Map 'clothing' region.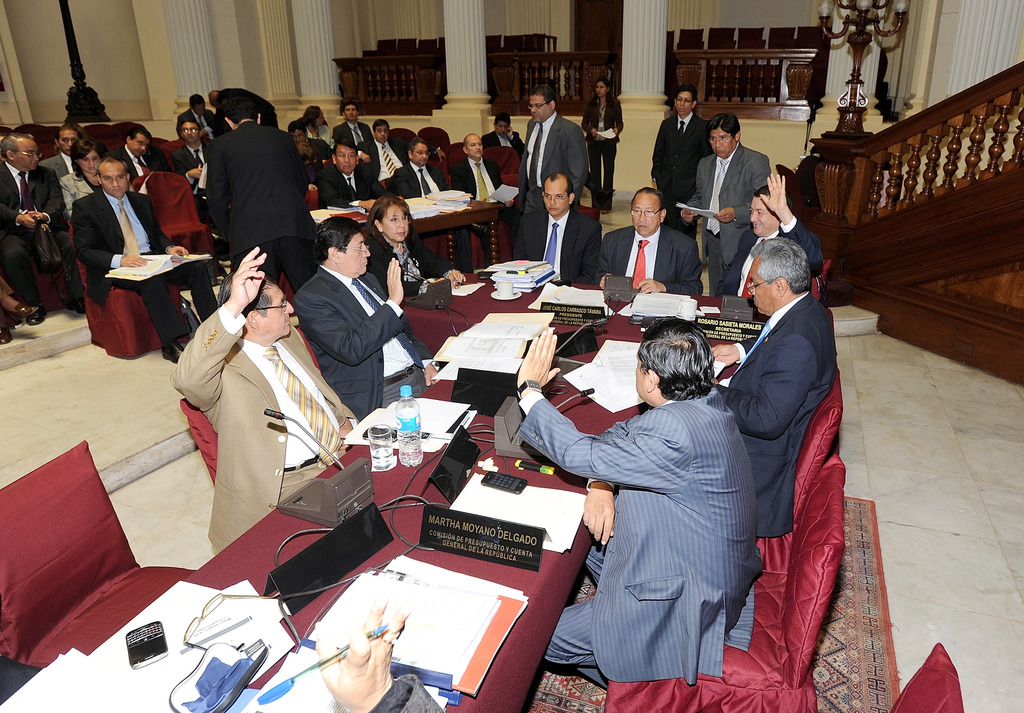
Mapped to <region>330, 116, 371, 147</region>.
